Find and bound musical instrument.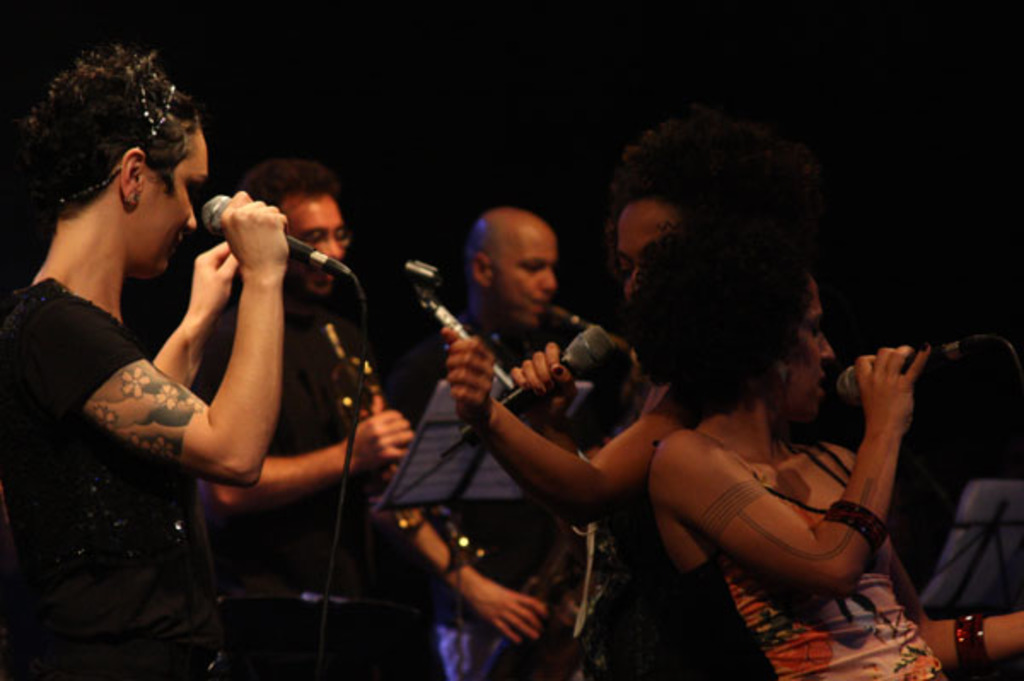
Bound: bbox=[505, 294, 650, 671].
